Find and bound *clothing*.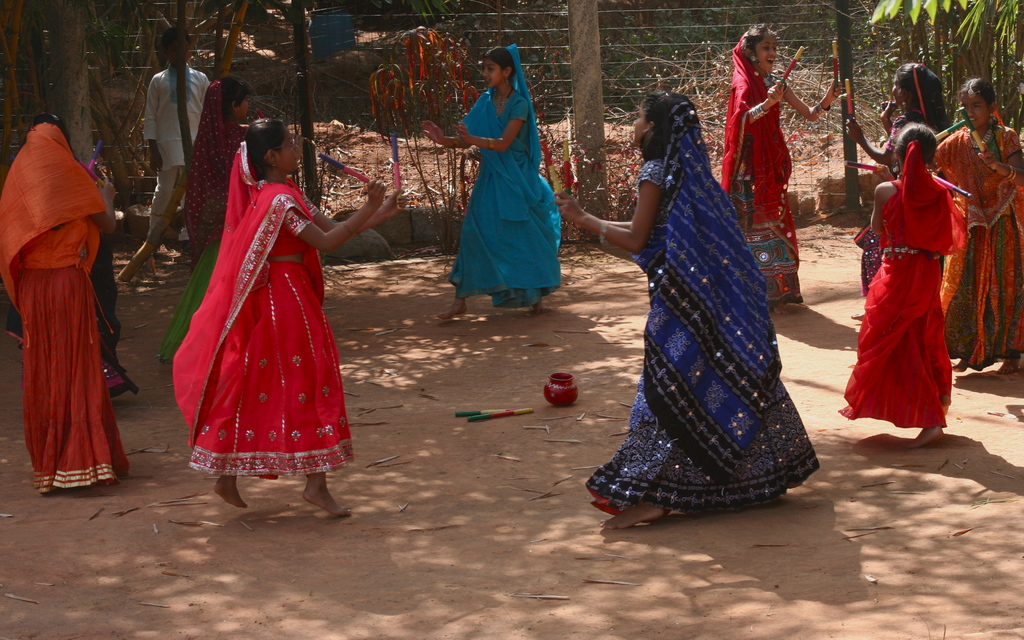
Bound: 6:104:120:488.
